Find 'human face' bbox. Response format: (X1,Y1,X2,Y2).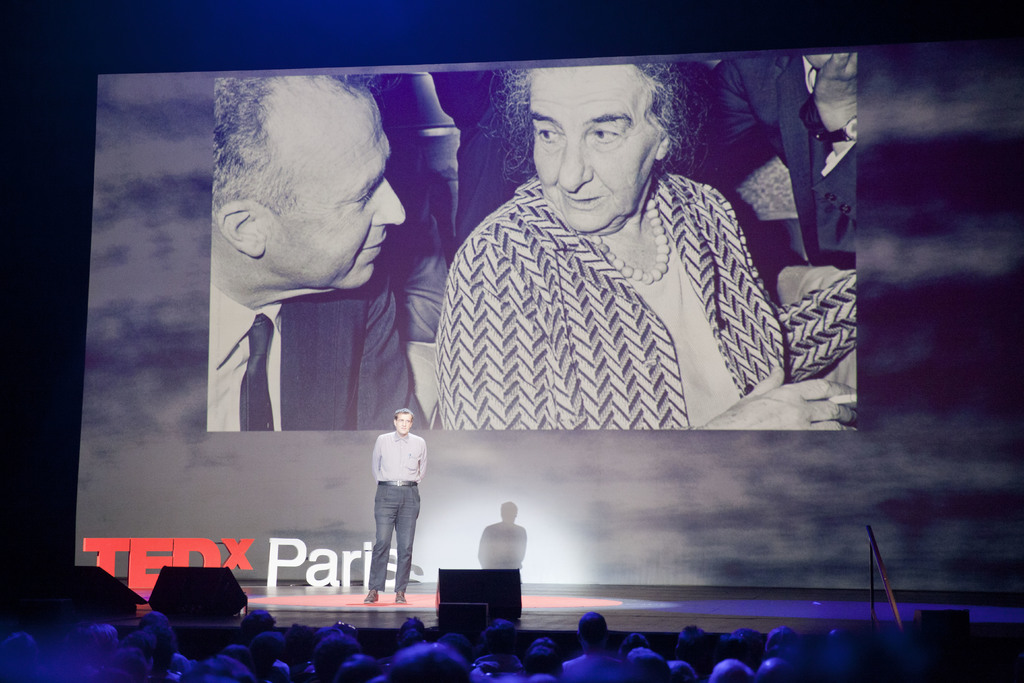
(531,68,653,231).
